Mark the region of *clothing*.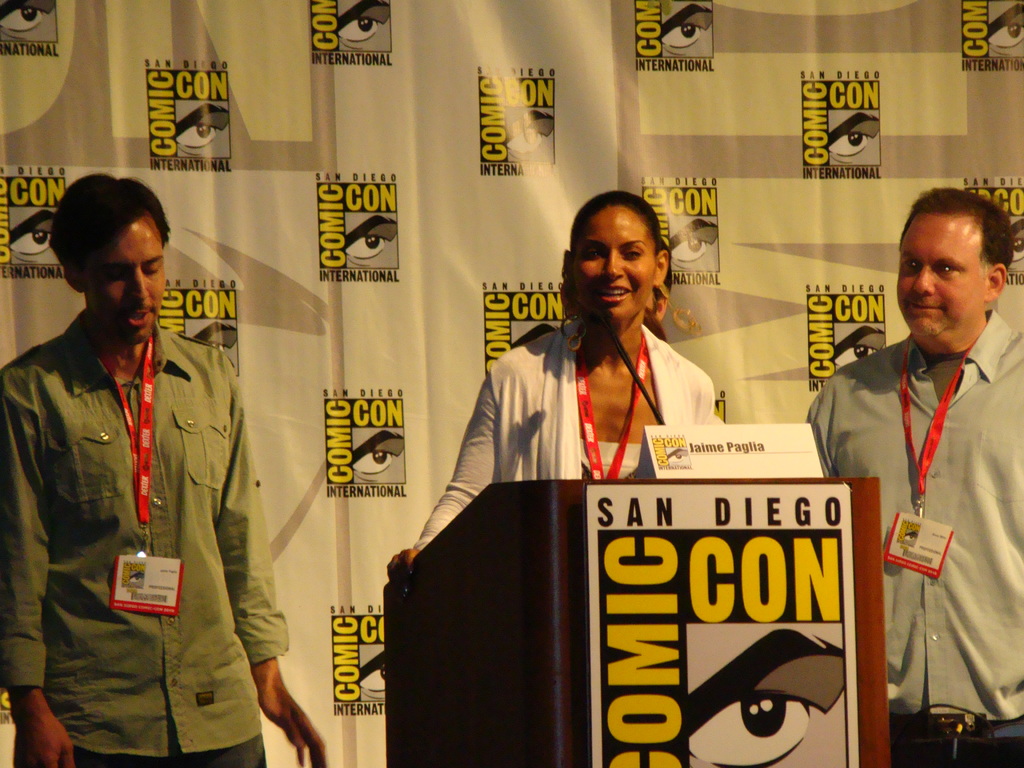
Region: BBox(0, 319, 290, 752).
